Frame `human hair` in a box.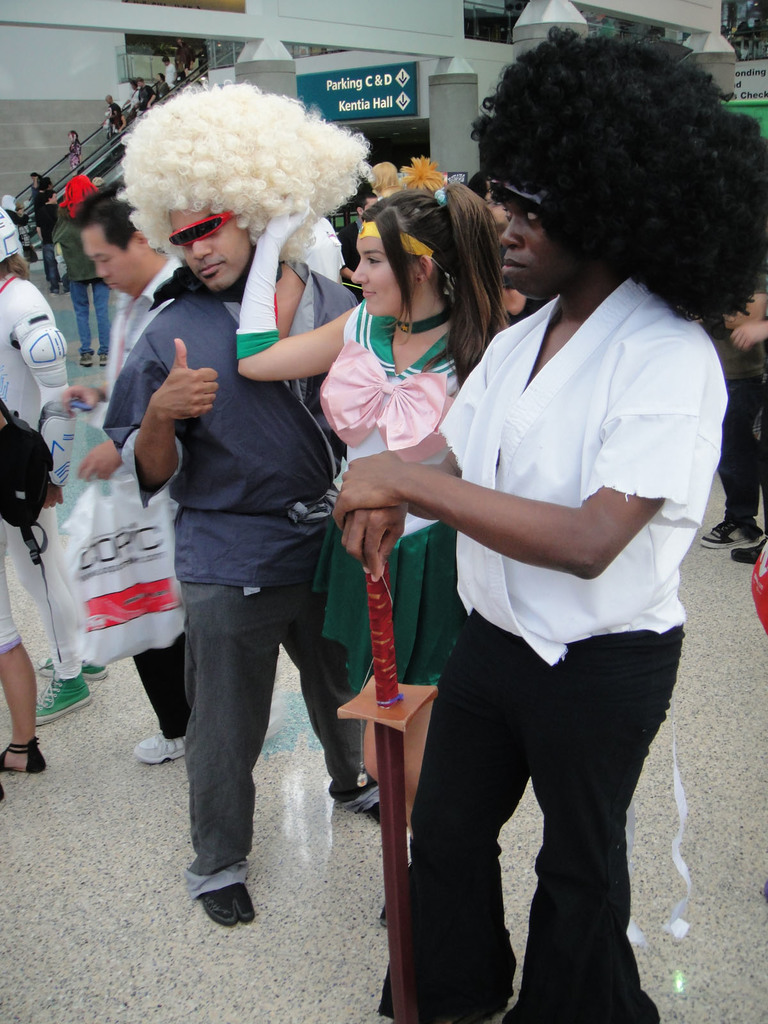
detection(40, 177, 52, 192).
